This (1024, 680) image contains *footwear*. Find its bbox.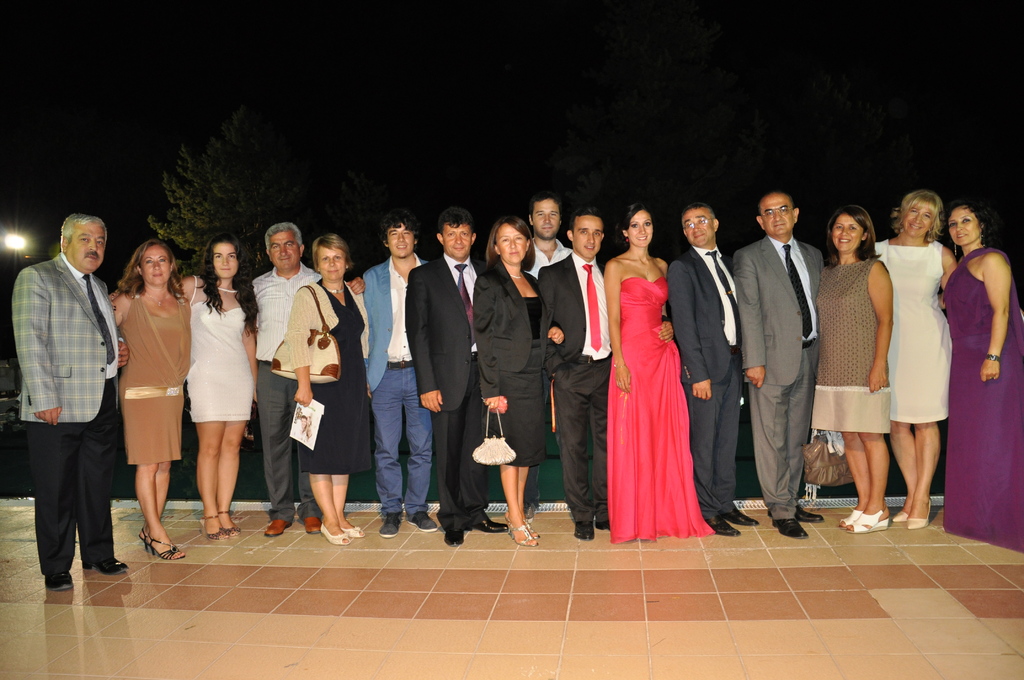
[80,555,130,576].
